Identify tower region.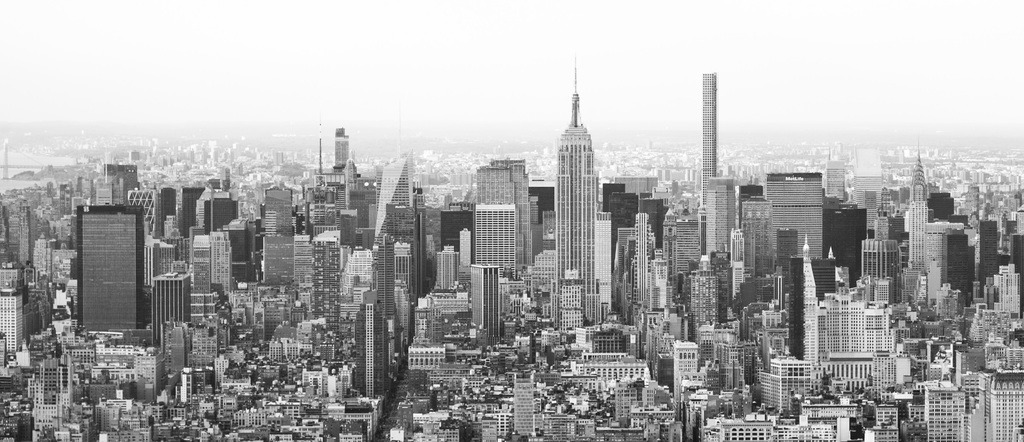
Region: {"x1": 551, "y1": 57, "x2": 597, "y2": 322}.
